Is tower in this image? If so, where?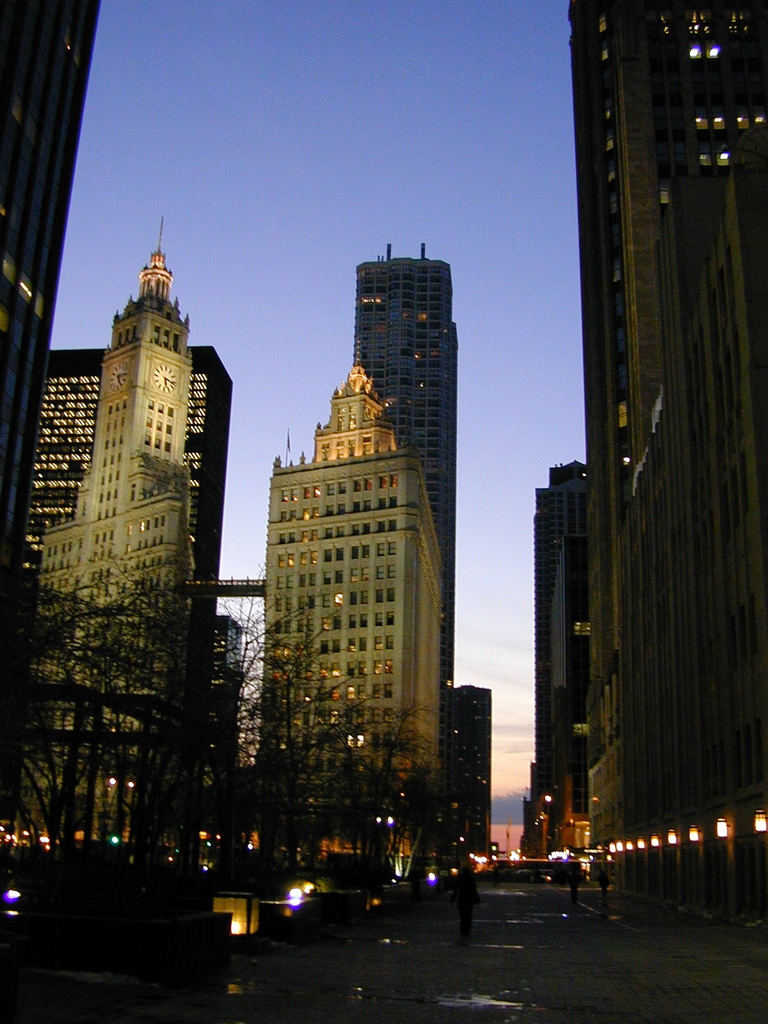
Yes, at <region>558, 0, 767, 970</region>.
